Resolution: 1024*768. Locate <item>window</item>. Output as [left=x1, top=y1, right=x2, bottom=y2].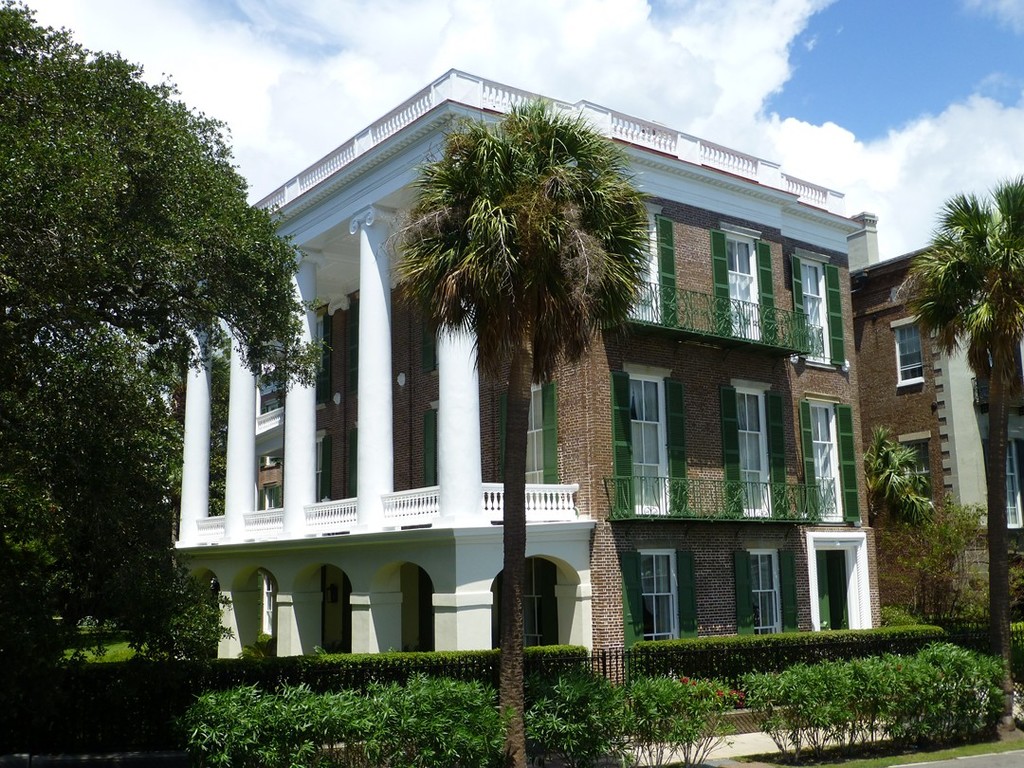
[left=797, top=403, right=861, bottom=525].
